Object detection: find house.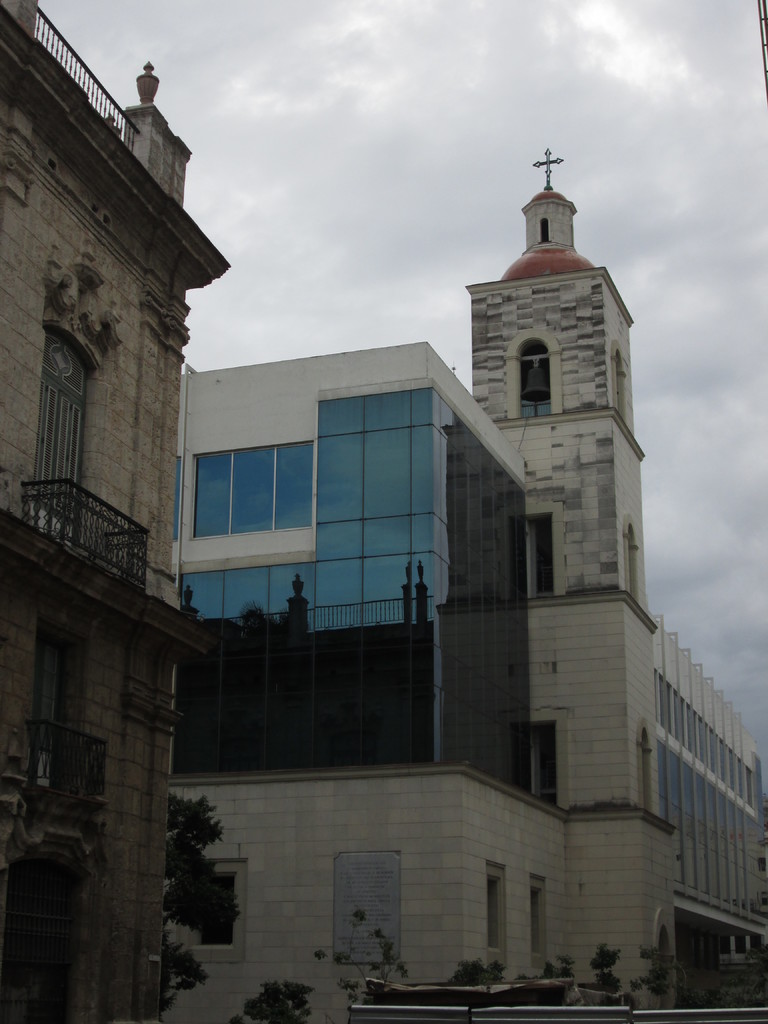
[x1=0, y1=0, x2=231, y2=1023].
